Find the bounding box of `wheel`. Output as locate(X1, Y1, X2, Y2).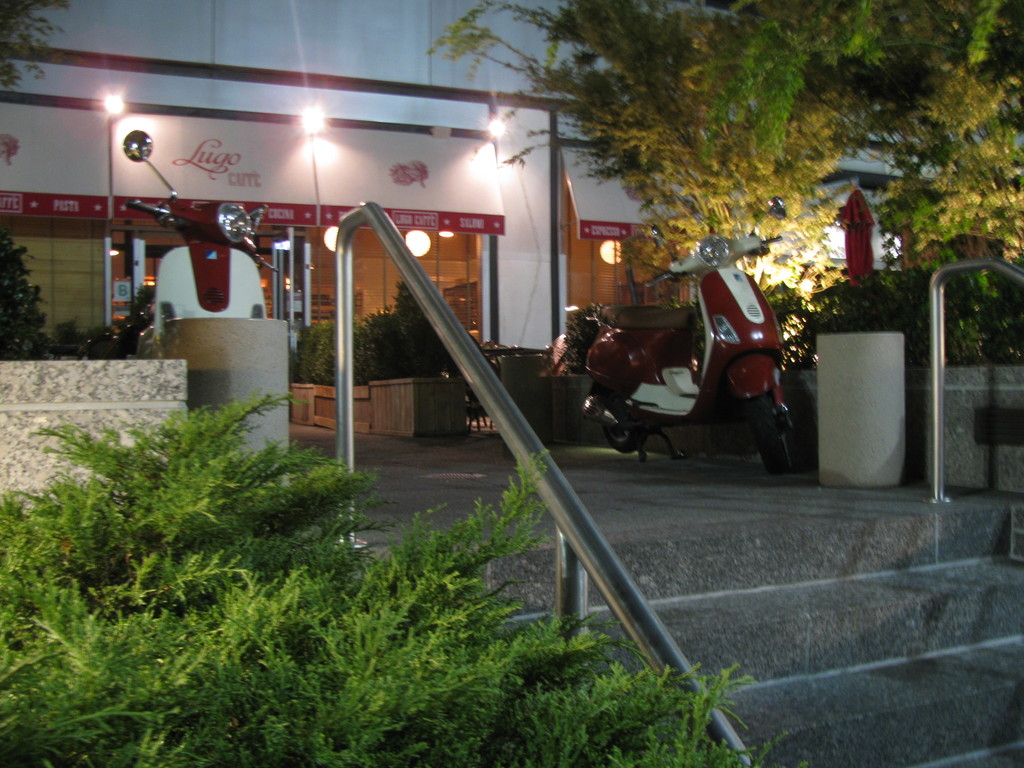
locate(596, 409, 655, 451).
